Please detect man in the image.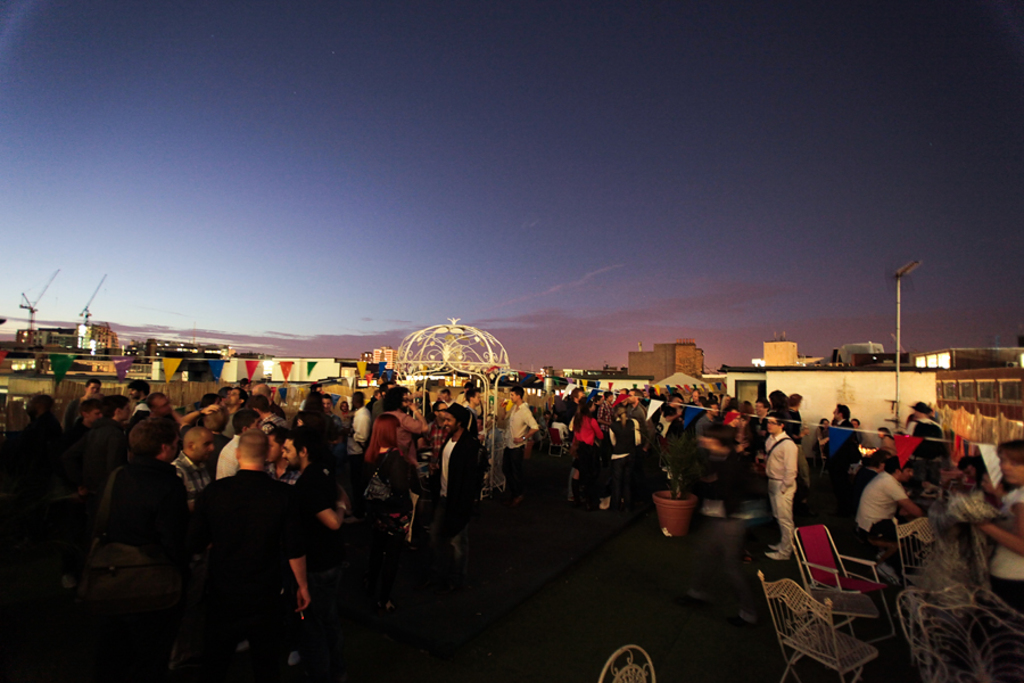
762:410:799:571.
